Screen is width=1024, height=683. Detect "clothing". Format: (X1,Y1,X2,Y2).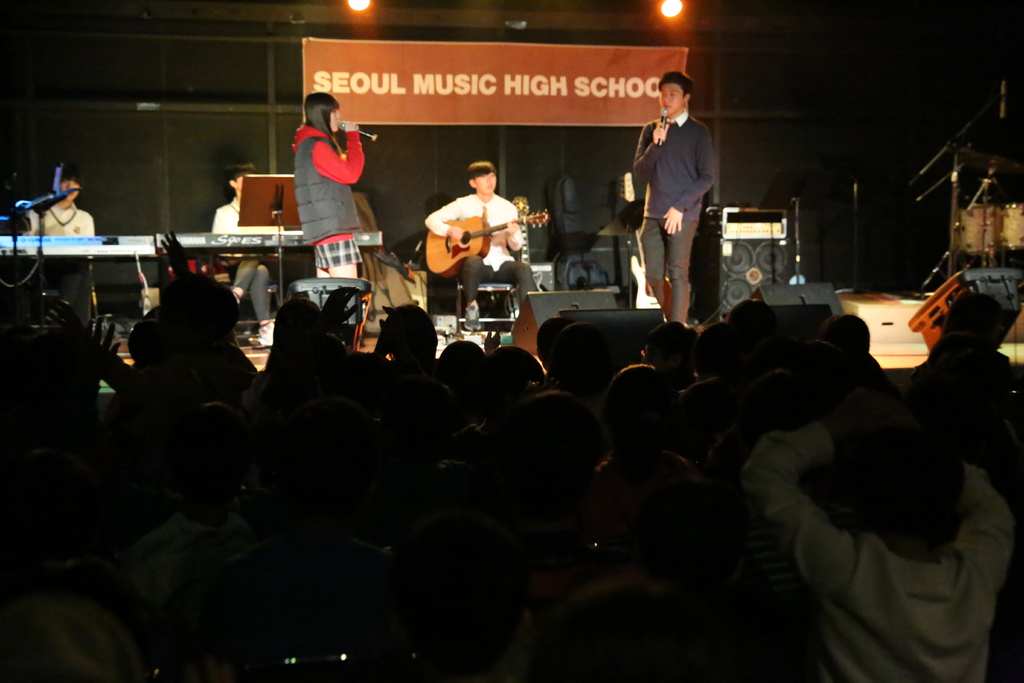
(634,78,726,305).
